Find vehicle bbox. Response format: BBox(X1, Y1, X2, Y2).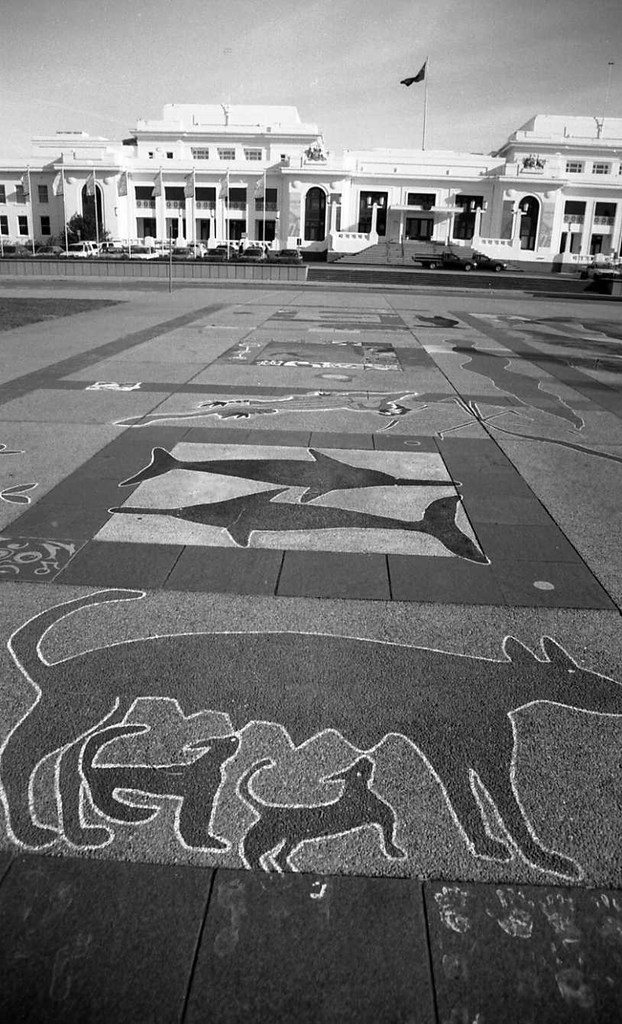
BBox(413, 248, 478, 271).
